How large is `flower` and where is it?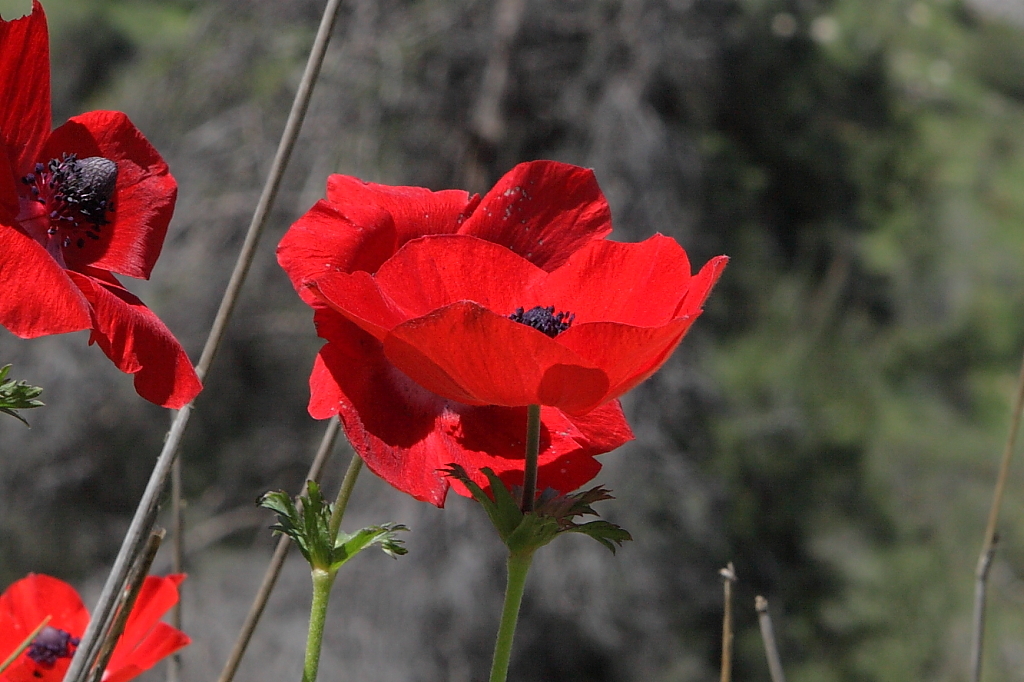
Bounding box: box=[0, 571, 194, 681].
